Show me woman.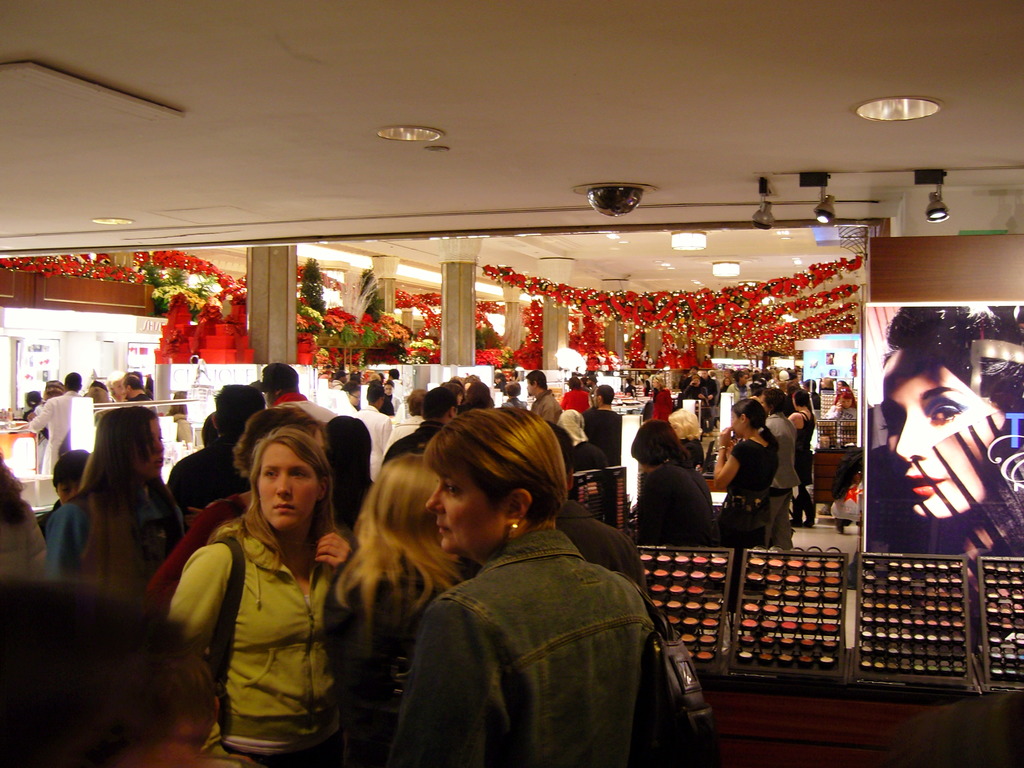
woman is here: bbox=[465, 376, 480, 403].
